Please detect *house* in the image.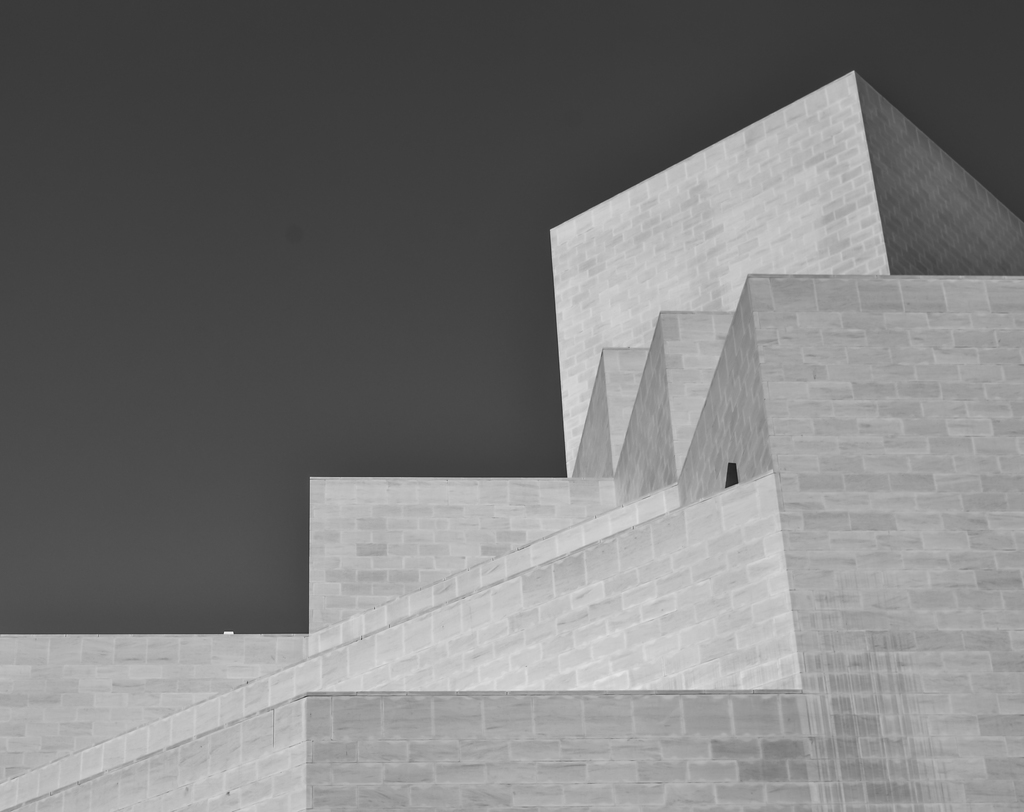
4,69,1023,811.
